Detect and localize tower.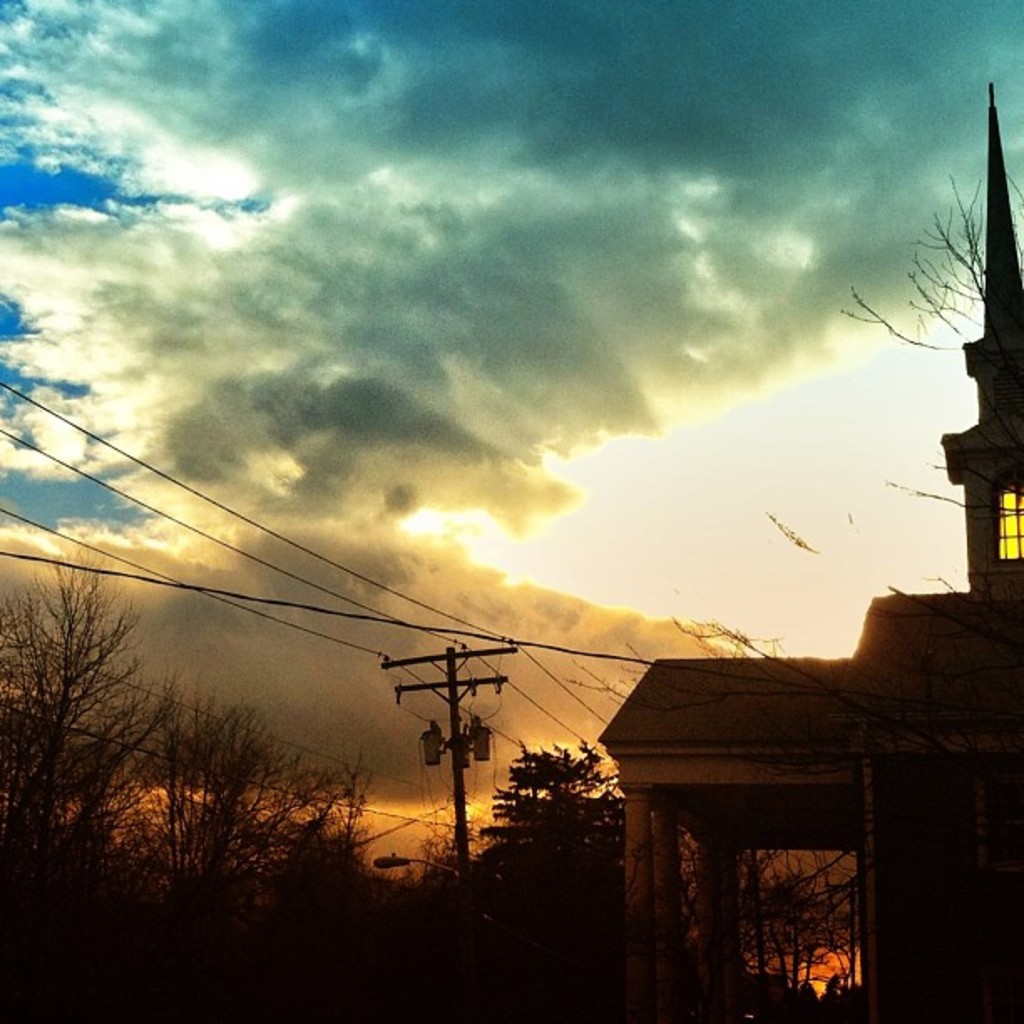
Localized at locate(599, 82, 1022, 1022).
